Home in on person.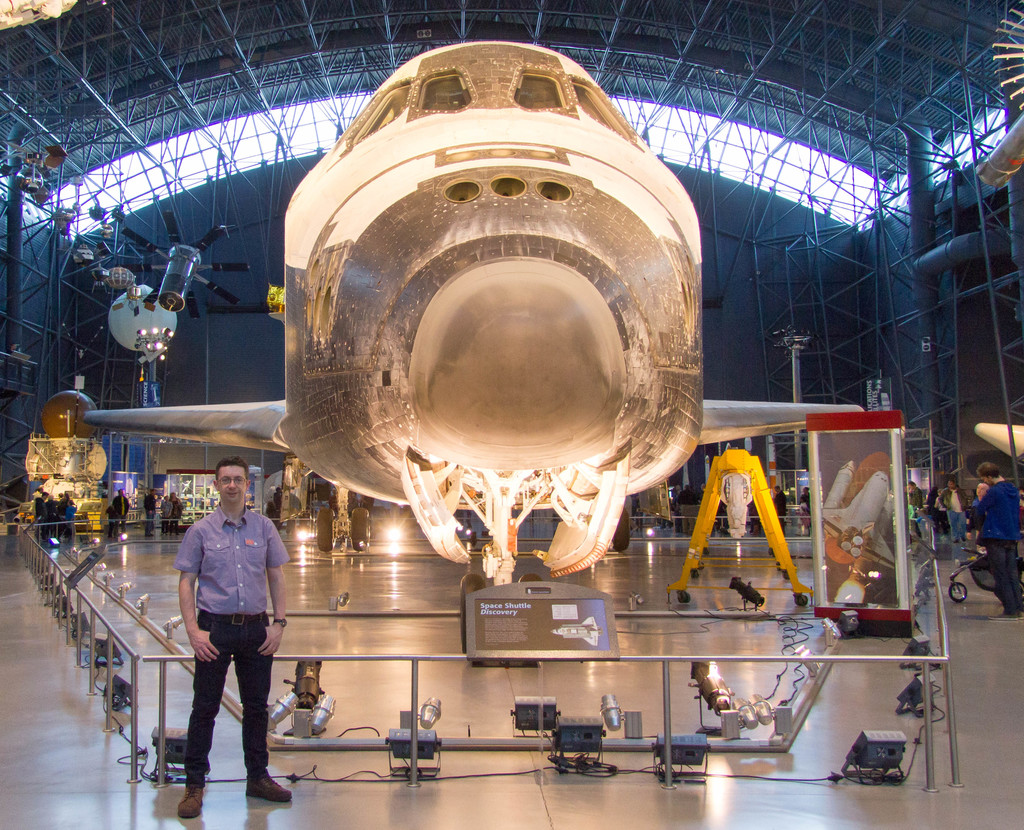
Homed in at [32,492,47,542].
